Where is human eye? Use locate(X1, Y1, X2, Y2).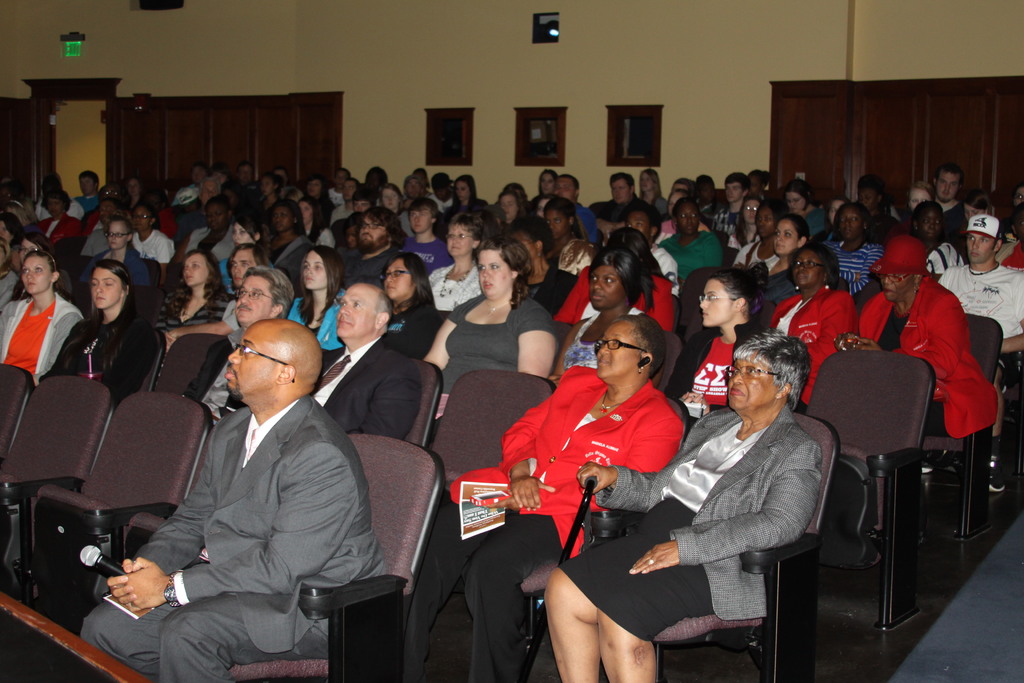
locate(545, 217, 550, 225).
